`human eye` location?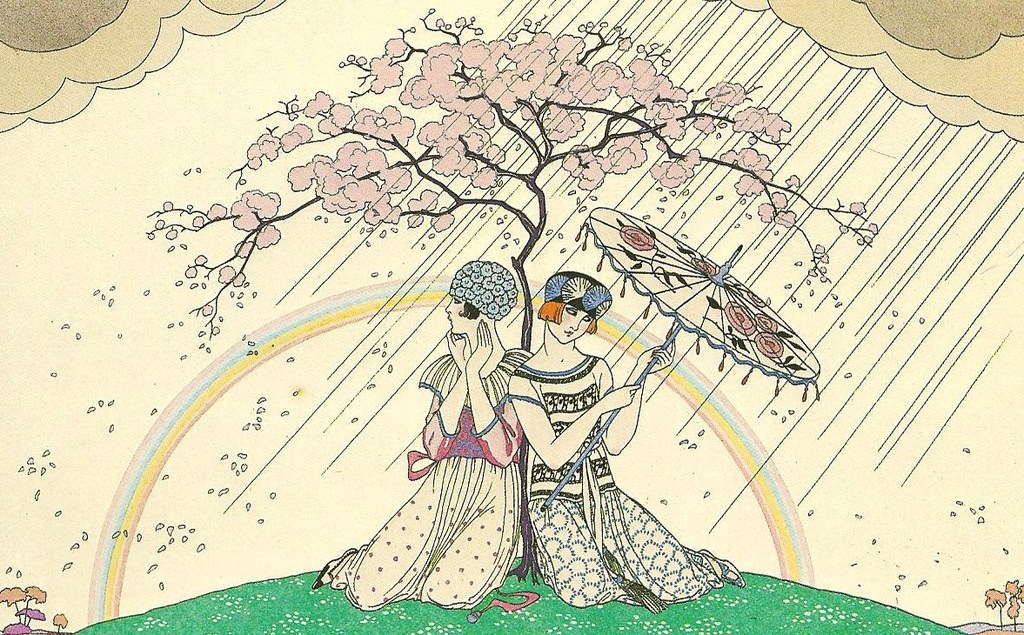
locate(452, 296, 461, 305)
